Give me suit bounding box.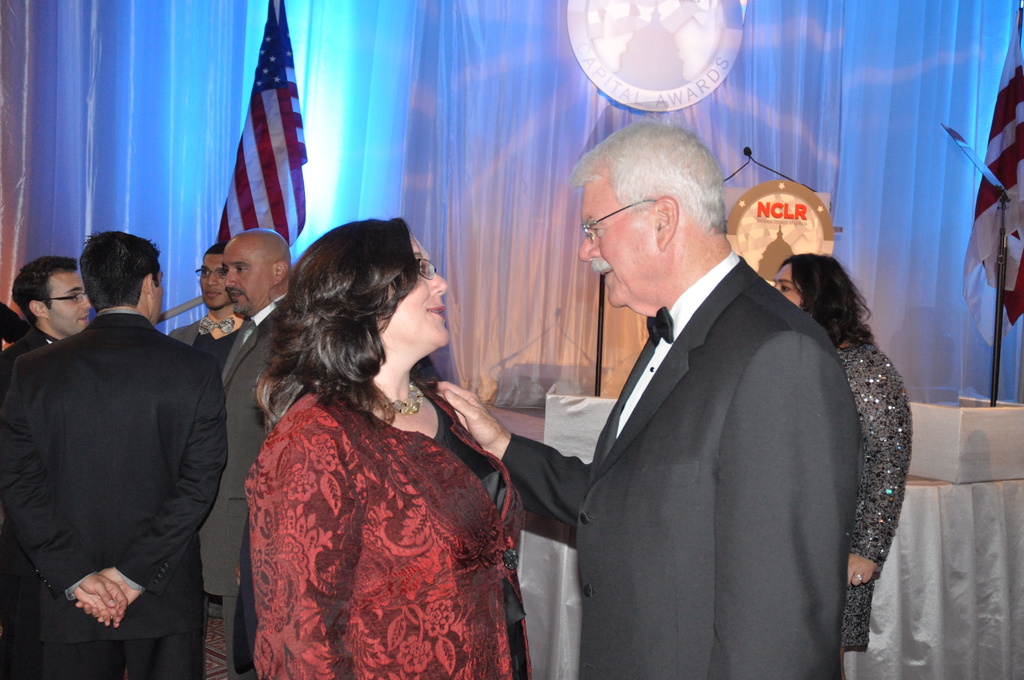
<bbox>2, 314, 227, 679</bbox>.
